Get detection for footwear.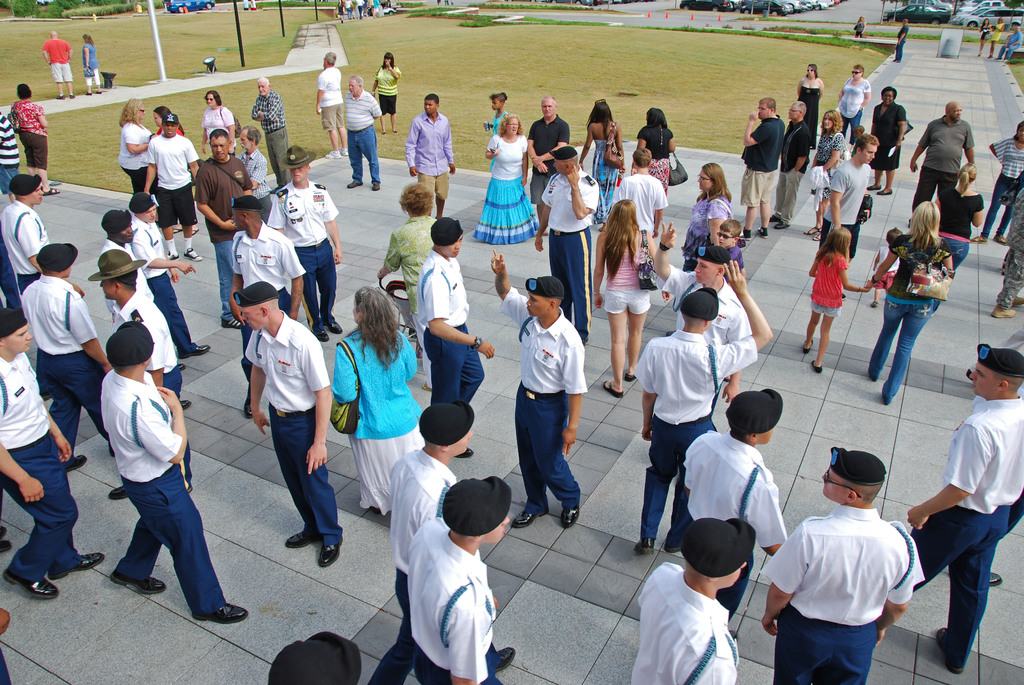
Detection: 191 602 252 626.
